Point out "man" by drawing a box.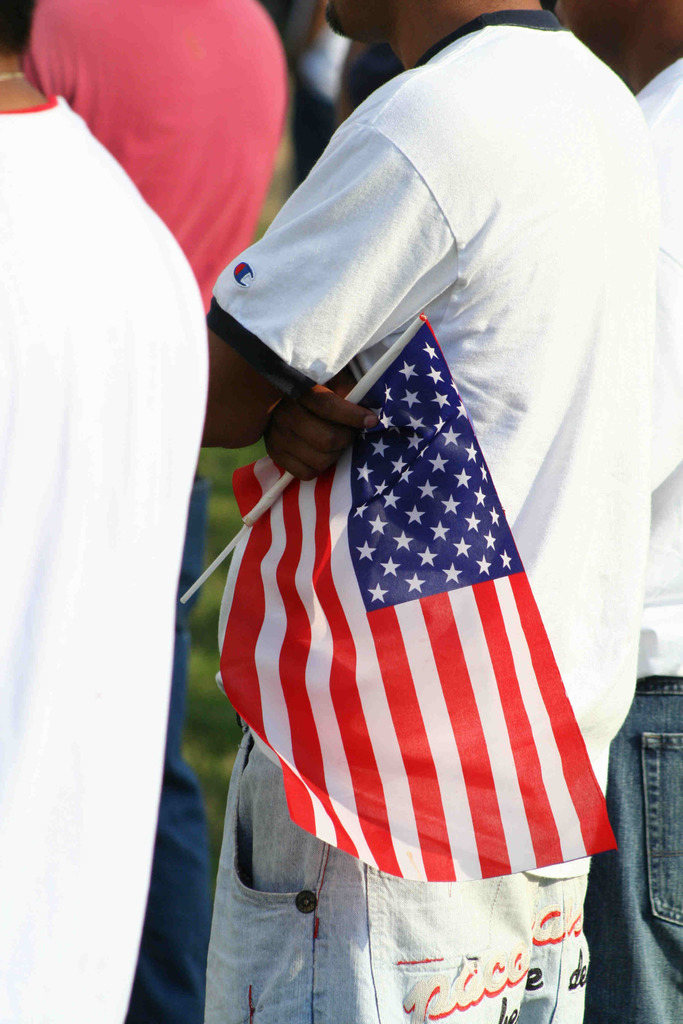
crop(555, 0, 682, 1023).
